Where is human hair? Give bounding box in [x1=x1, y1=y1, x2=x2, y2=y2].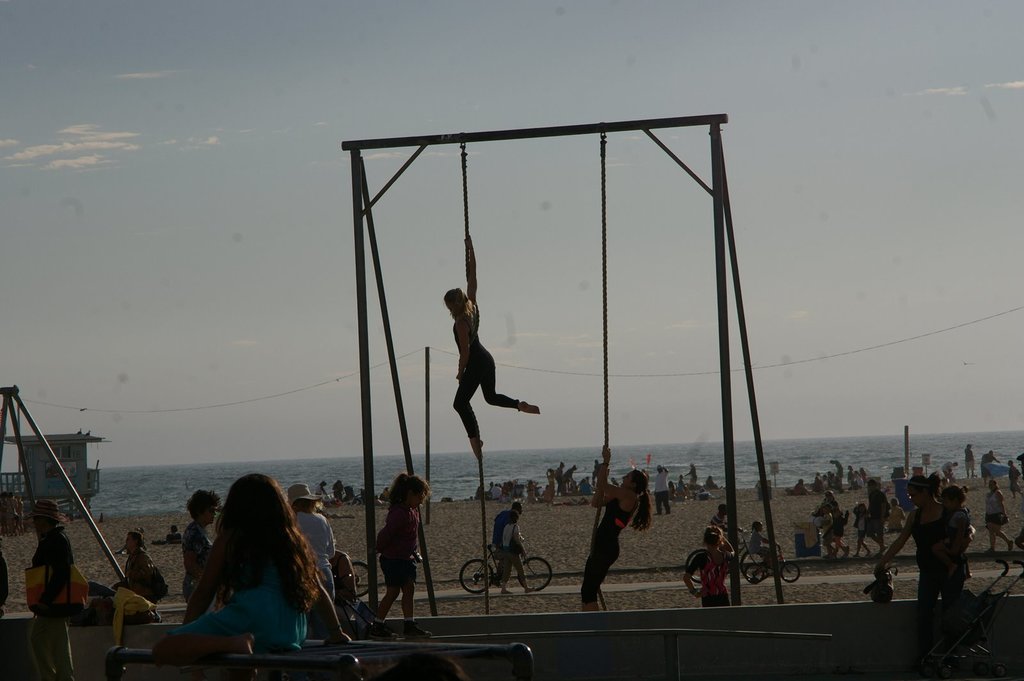
[x1=442, y1=283, x2=468, y2=317].
